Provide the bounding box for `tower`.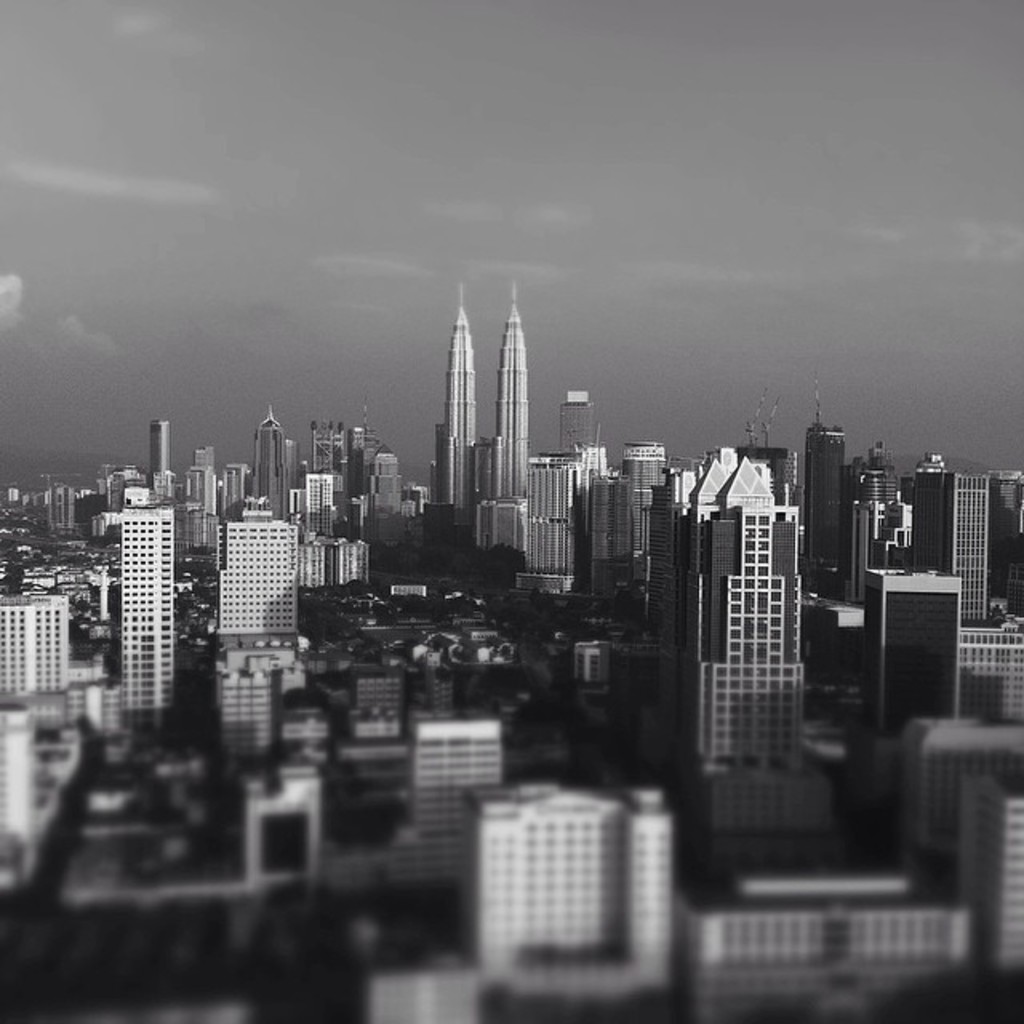
{"x1": 910, "y1": 467, "x2": 990, "y2": 622}.
